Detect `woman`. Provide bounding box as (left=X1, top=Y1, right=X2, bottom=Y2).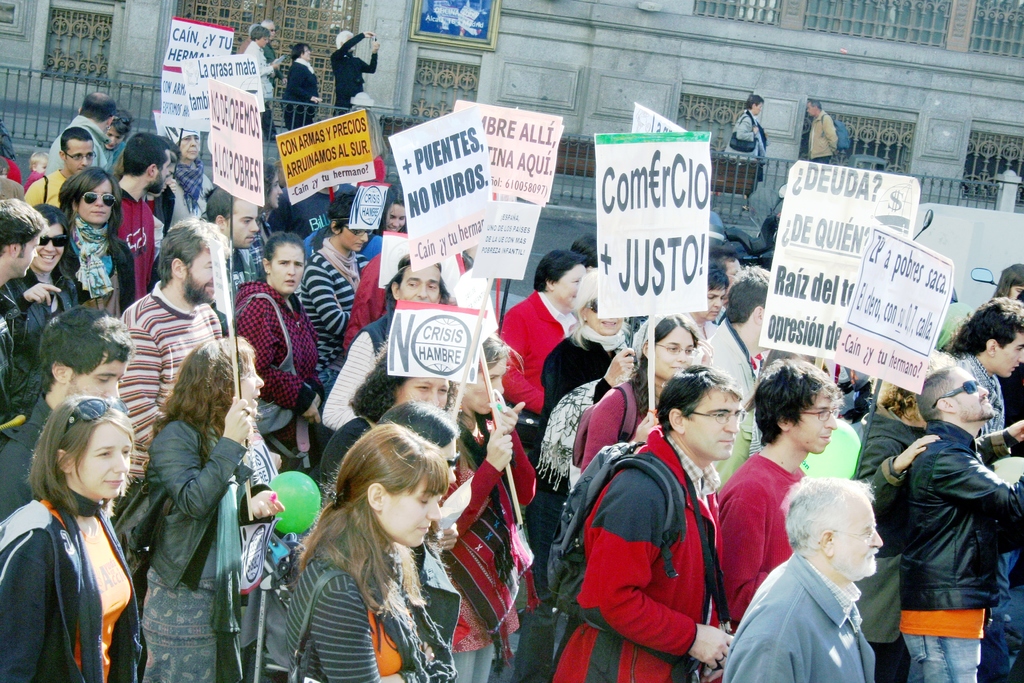
(left=56, top=165, right=123, bottom=318).
